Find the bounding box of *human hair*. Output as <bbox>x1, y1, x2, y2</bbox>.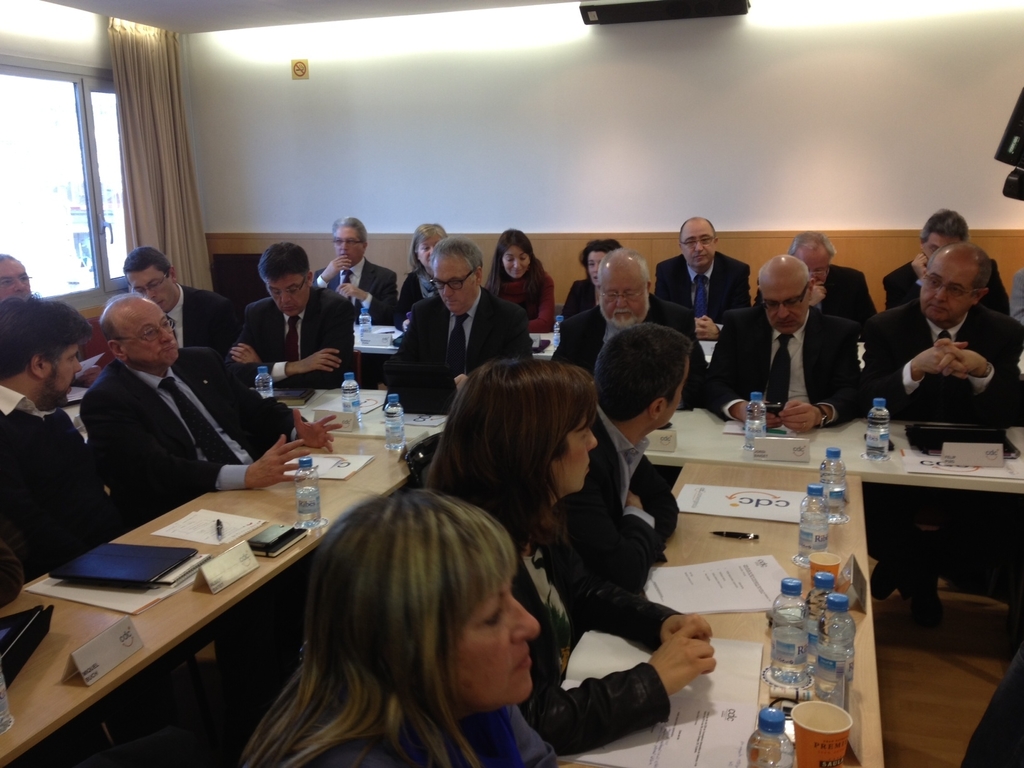
<bbox>591, 326, 694, 422</bbox>.
